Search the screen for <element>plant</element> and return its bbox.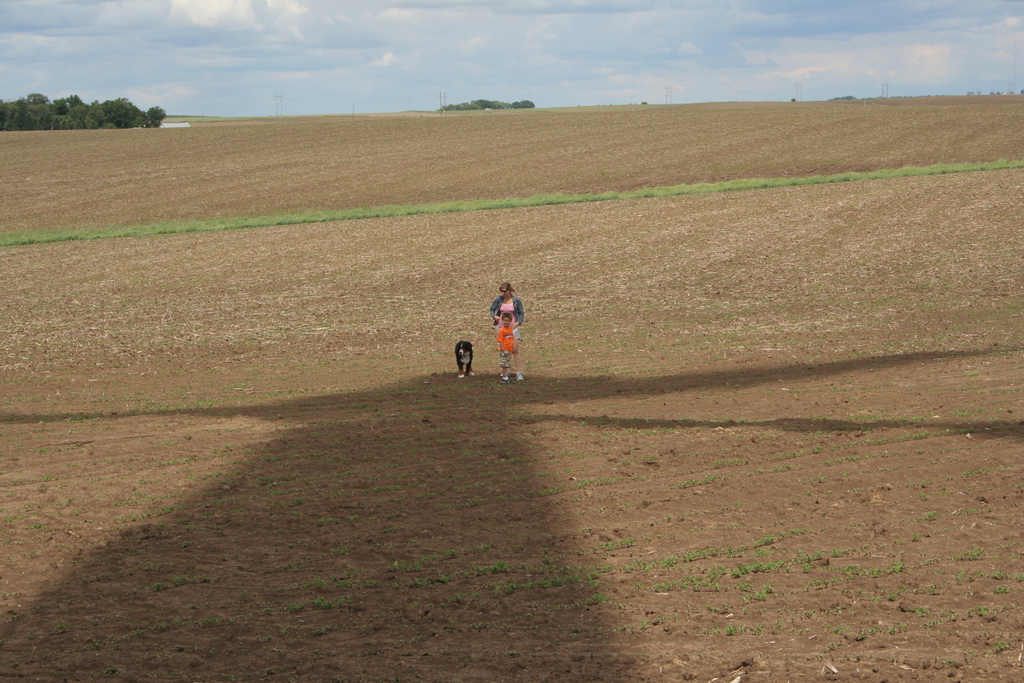
Found: box=[871, 625, 881, 635].
